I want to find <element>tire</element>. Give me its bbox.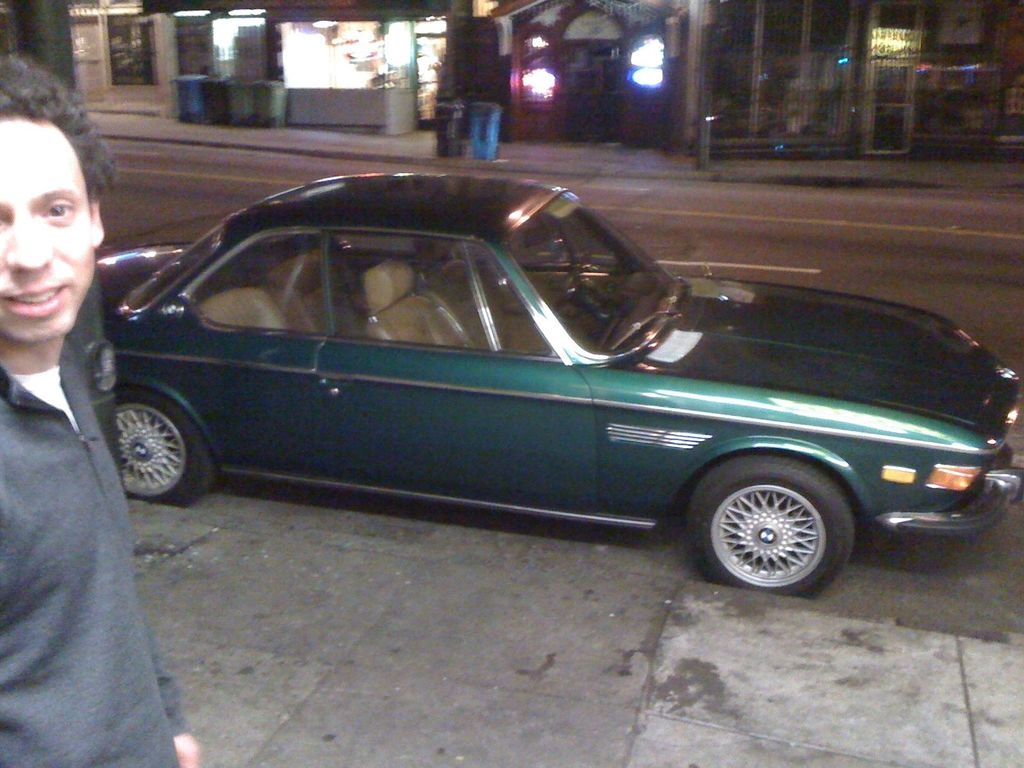
Rect(683, 456, 865, 592).
